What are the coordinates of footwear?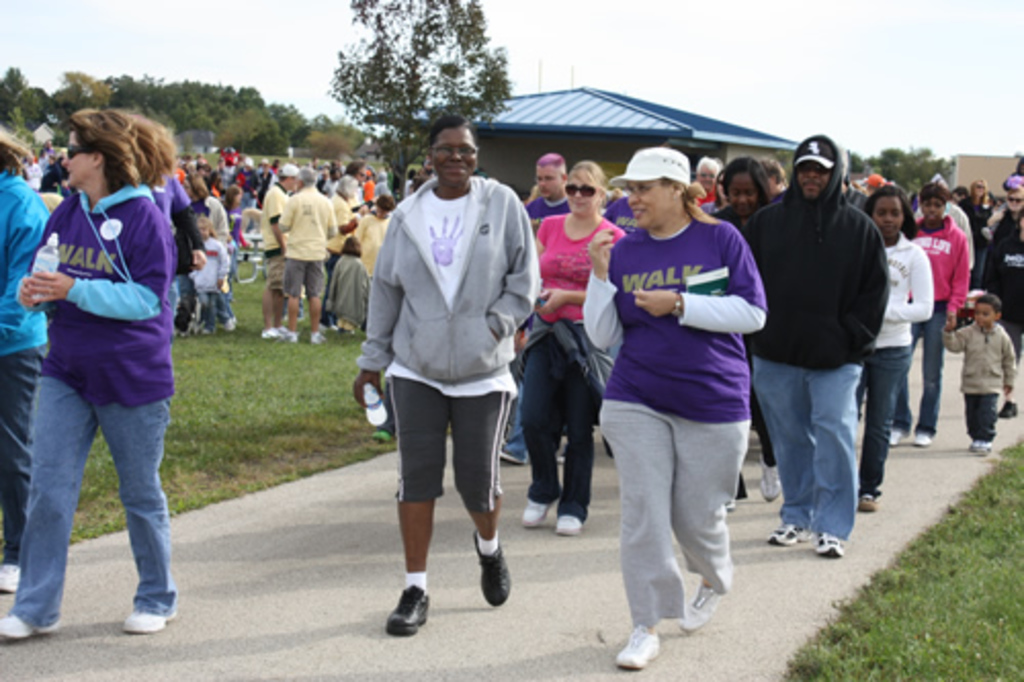
pyautogui.locateOnScreen(279, 328, 295, 340).
